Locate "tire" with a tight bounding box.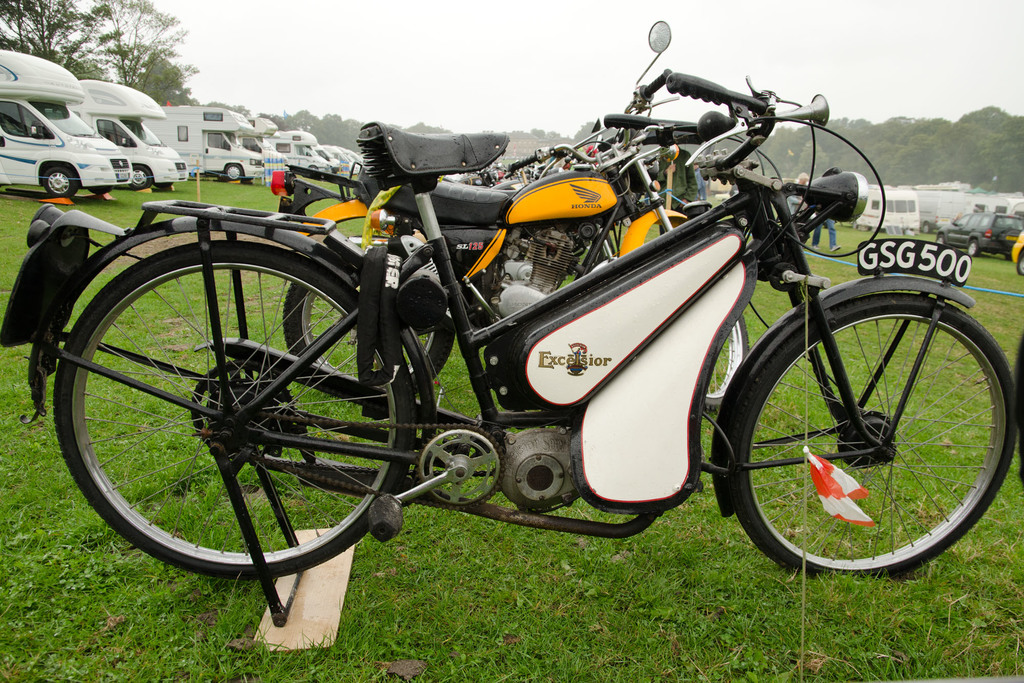
left=966, top=237, right=982, bottom=259.
